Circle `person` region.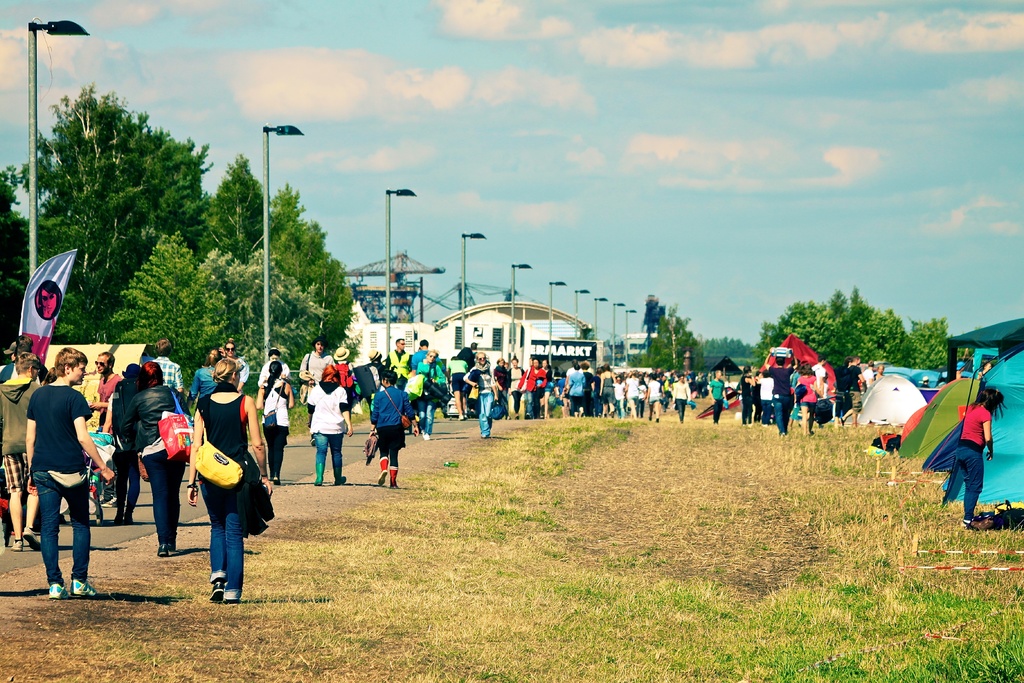
Region: 383/338/410/391.
